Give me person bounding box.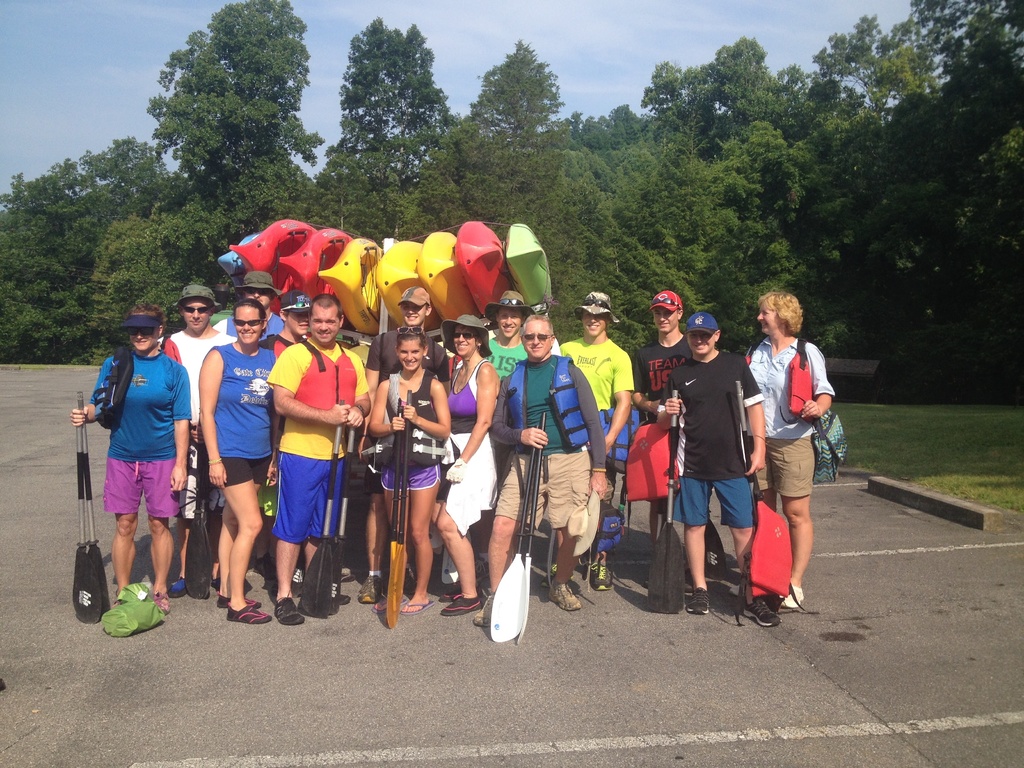
x1=762 y1=296 x2=846 y2=630.
